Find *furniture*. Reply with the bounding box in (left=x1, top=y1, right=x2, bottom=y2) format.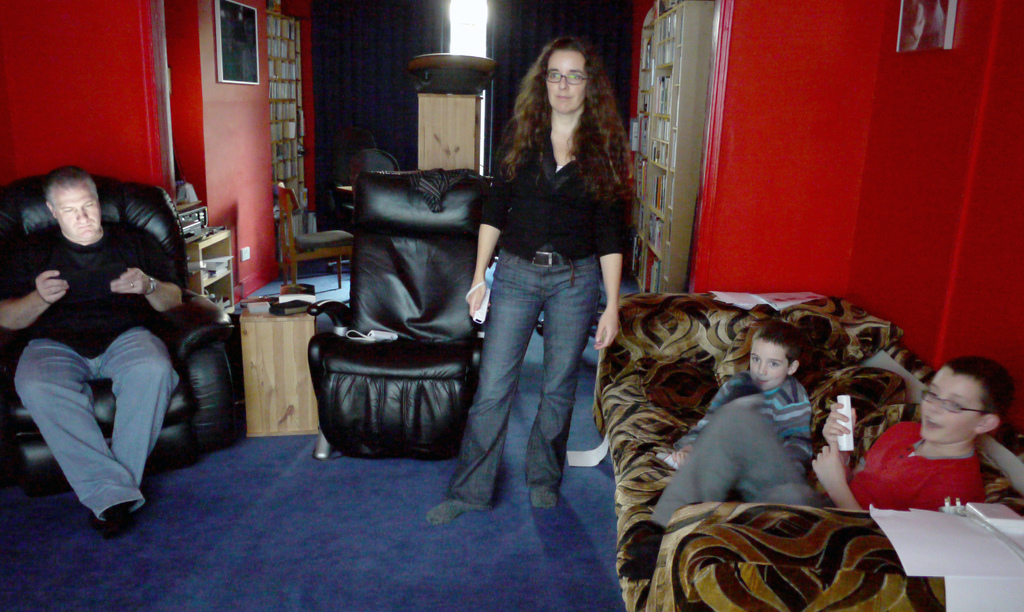
(left=337, top=184, right=353, bottom=195).
